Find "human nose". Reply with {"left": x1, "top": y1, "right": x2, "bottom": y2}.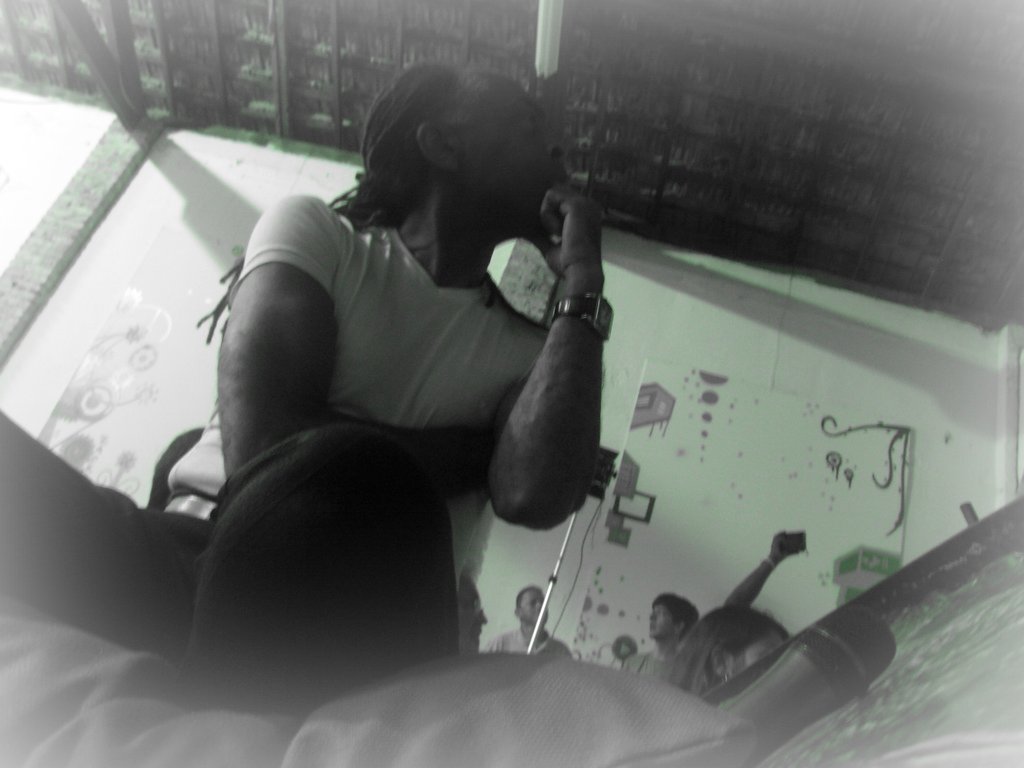
{"left": 548, "top": 126, "right": 570, "bottom": 154}.
